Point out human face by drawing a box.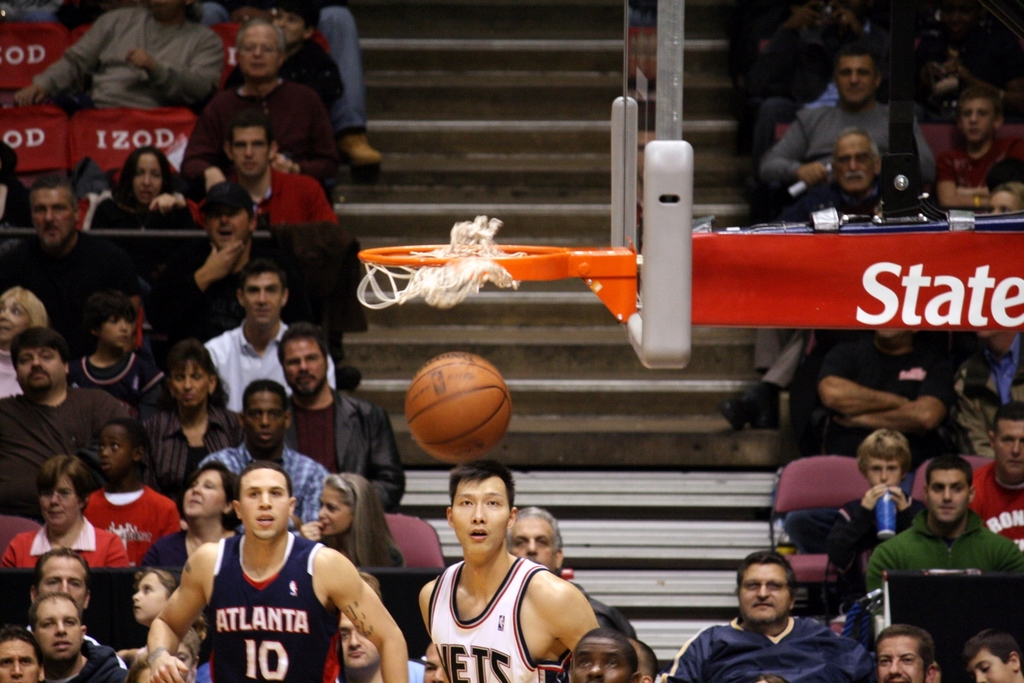
35,602,86,661.
